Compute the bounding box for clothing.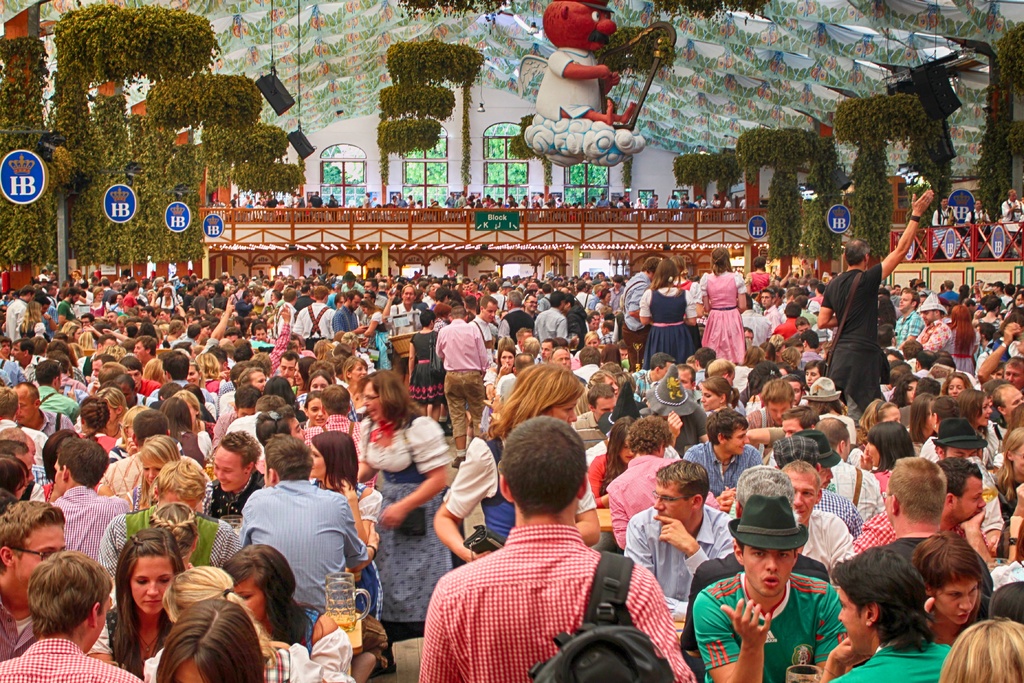
<bbox>806, 508, 854, 565</bbox>.
